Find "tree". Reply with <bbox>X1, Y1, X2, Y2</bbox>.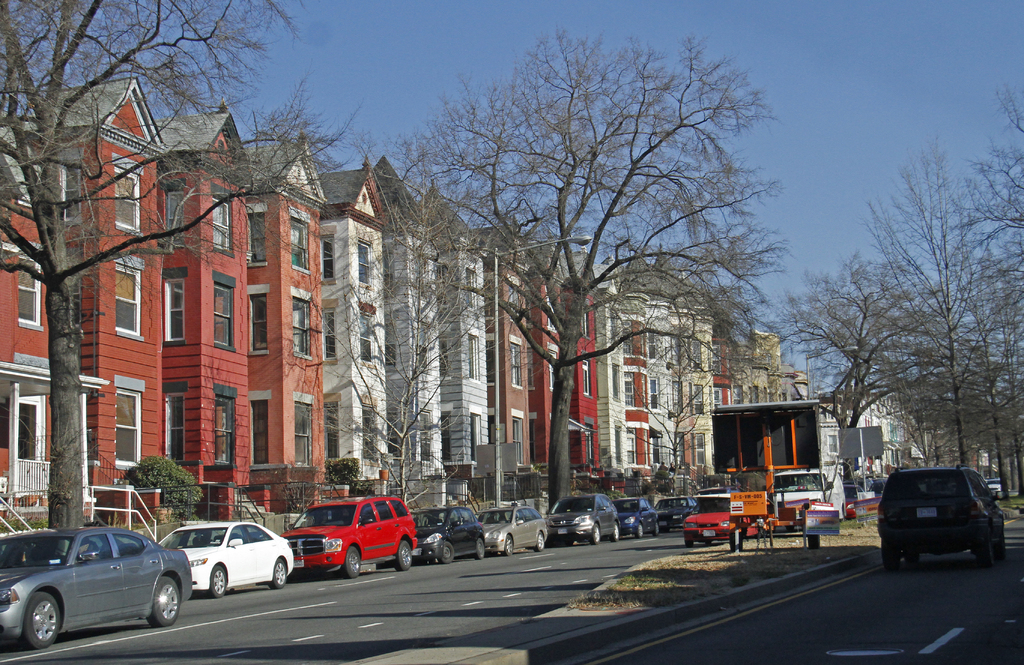
<bbox>612, 283, 745, 474</bbox>.
